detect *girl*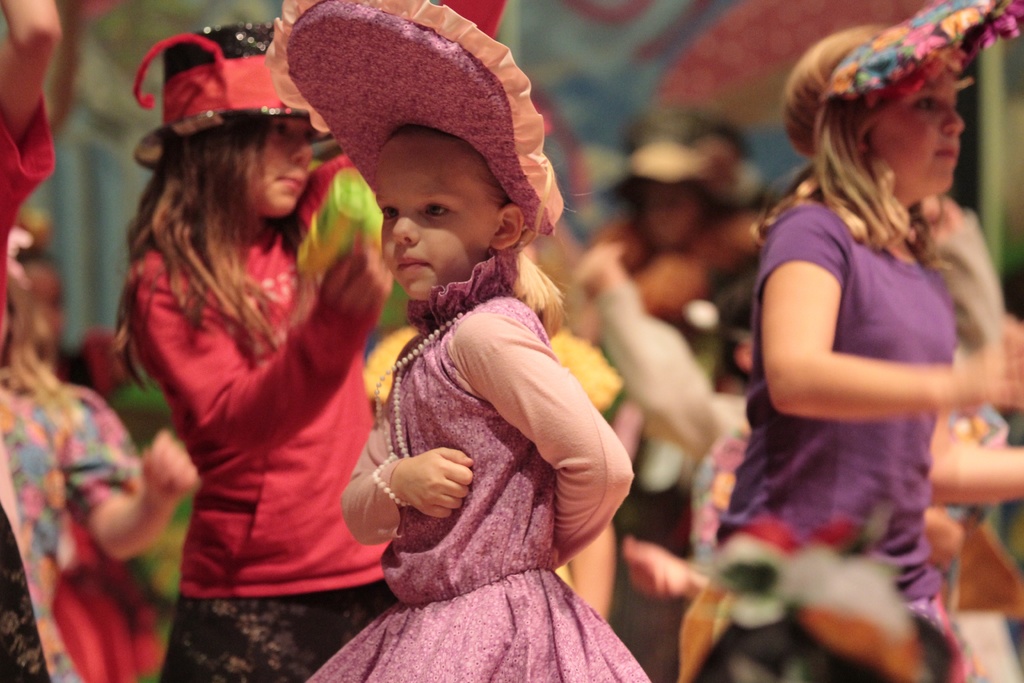
[625,0,1016,680]
